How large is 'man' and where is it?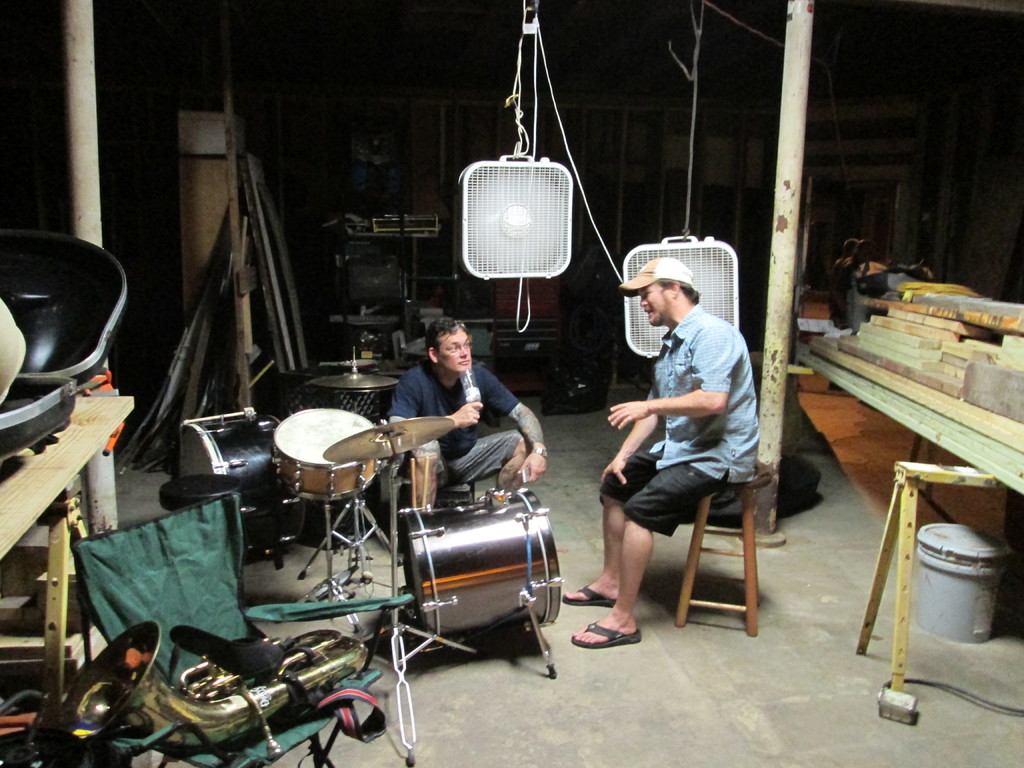
Bounding box: [left=562, top=259, right=758, bottom=648].
